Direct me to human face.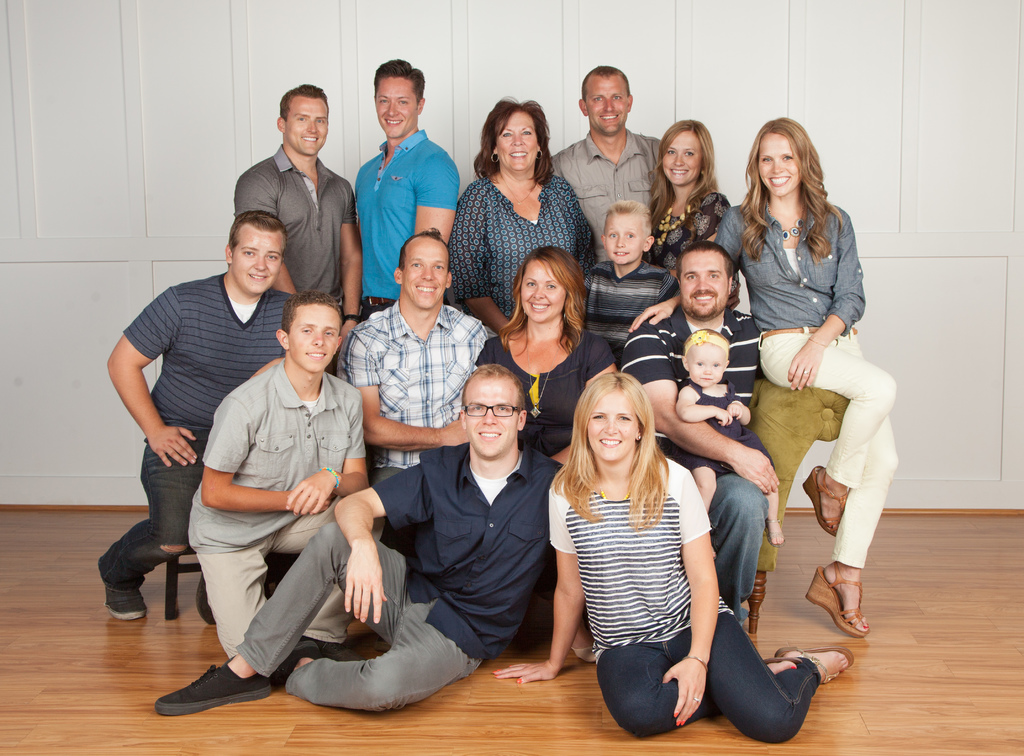
Direction: [left=584, top=79, right=627, bottom=138].
